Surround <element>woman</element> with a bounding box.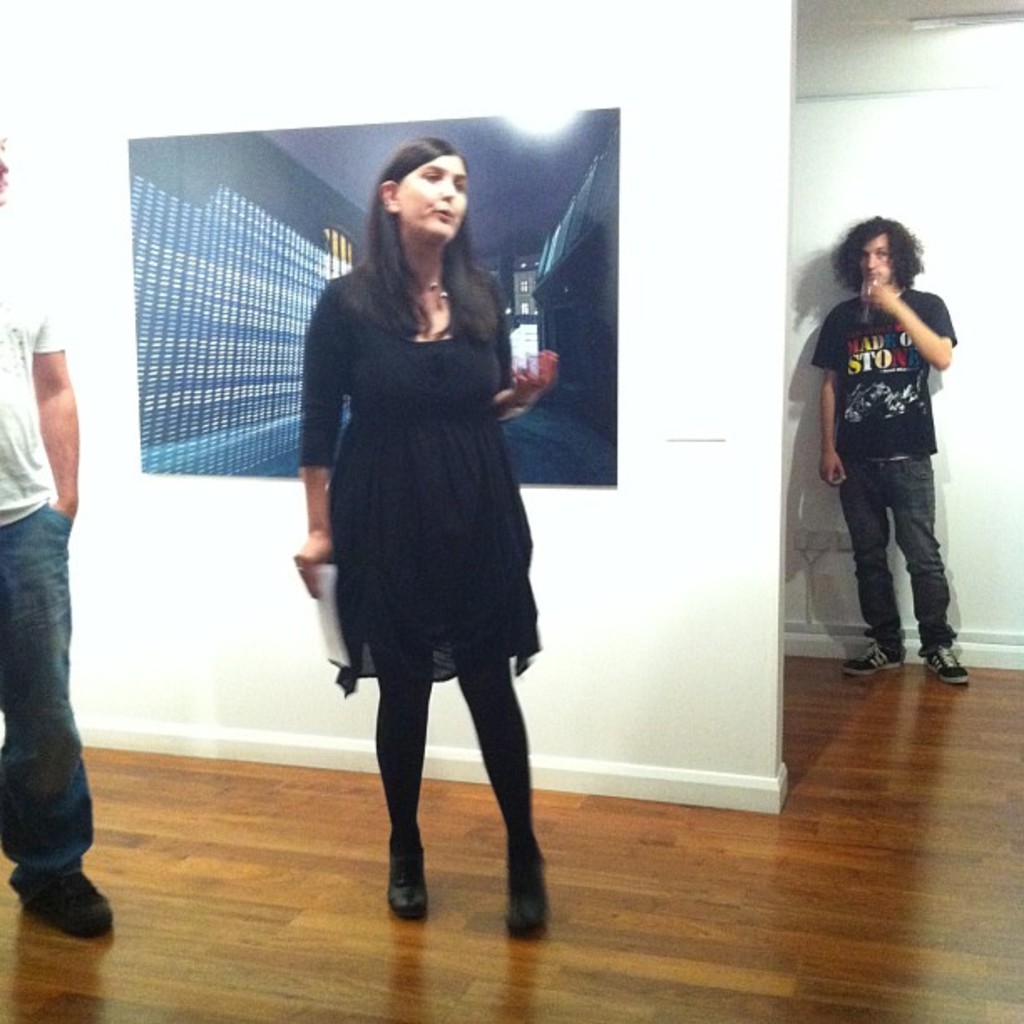
(x1=808, y1=176, x2=984, y2=731).
